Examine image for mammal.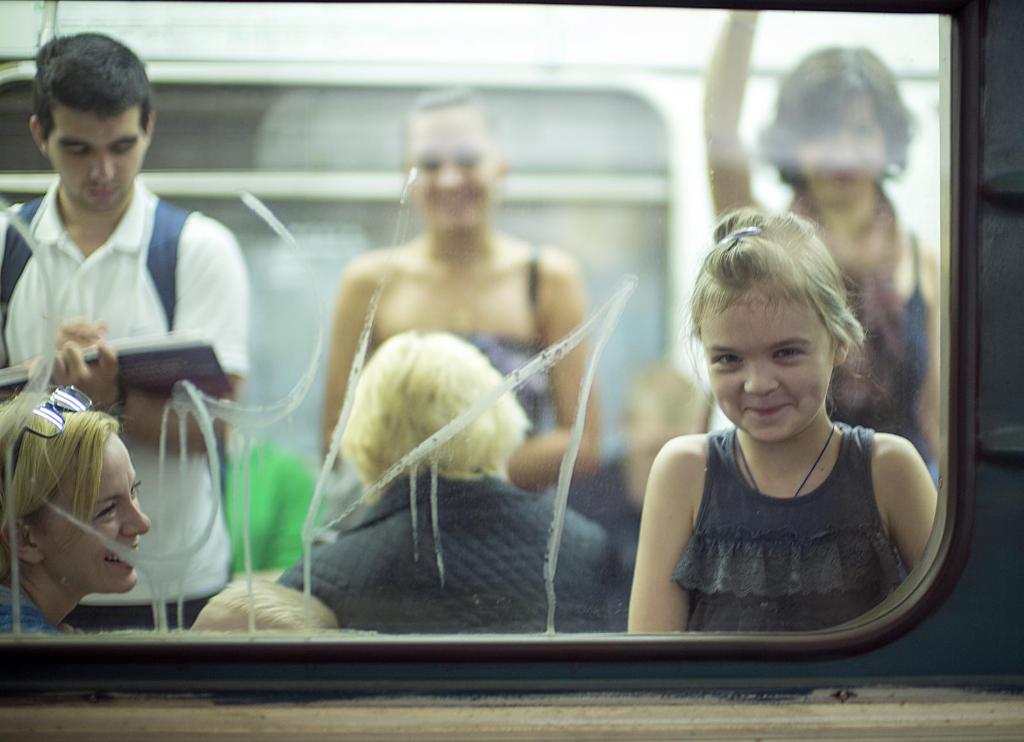
Examination result: {"left": 0, "top": 29, "right": 250, "bottom": 627}.
